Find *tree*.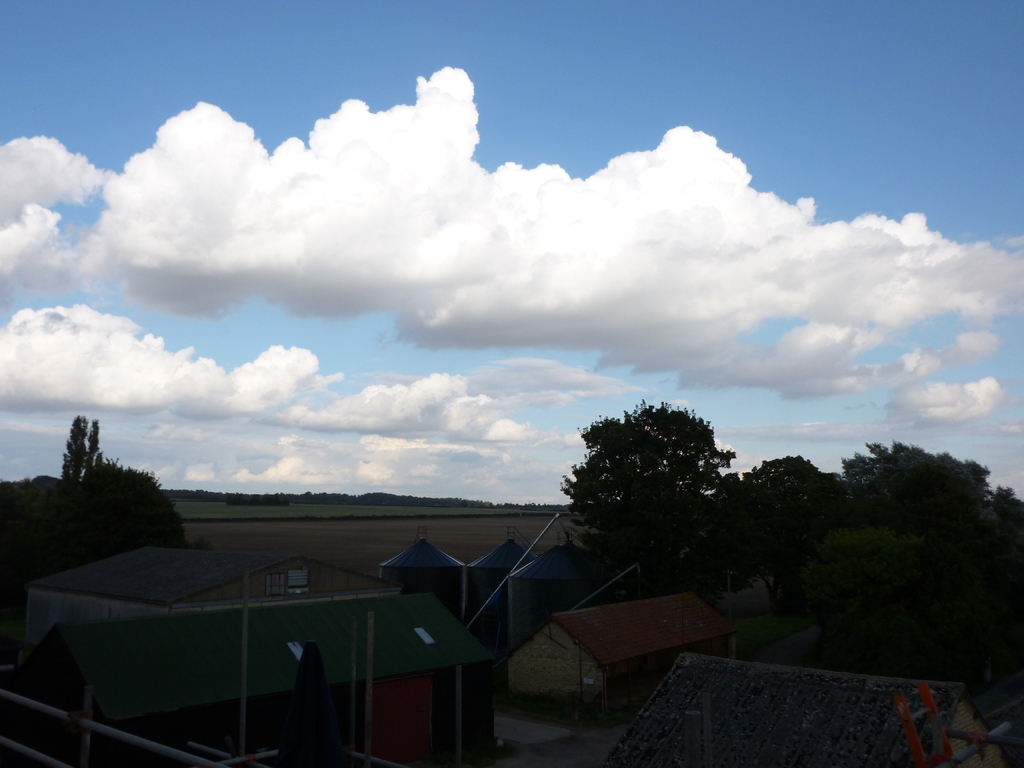
<box>828,438,1023,730</box>.
